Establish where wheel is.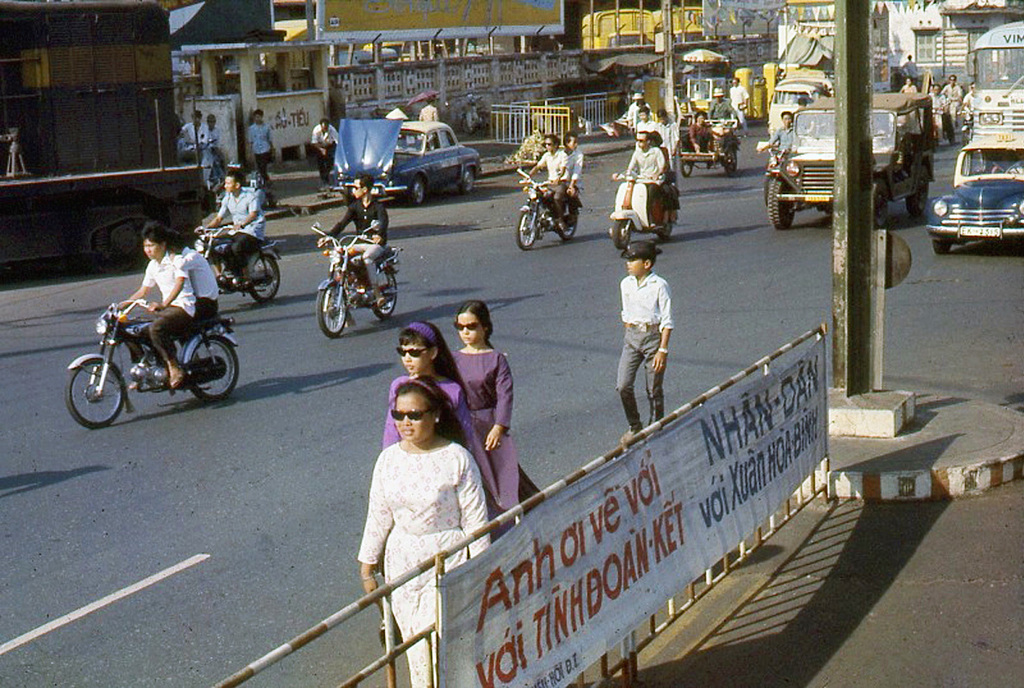
Established at 248, 251, 280, 310.
